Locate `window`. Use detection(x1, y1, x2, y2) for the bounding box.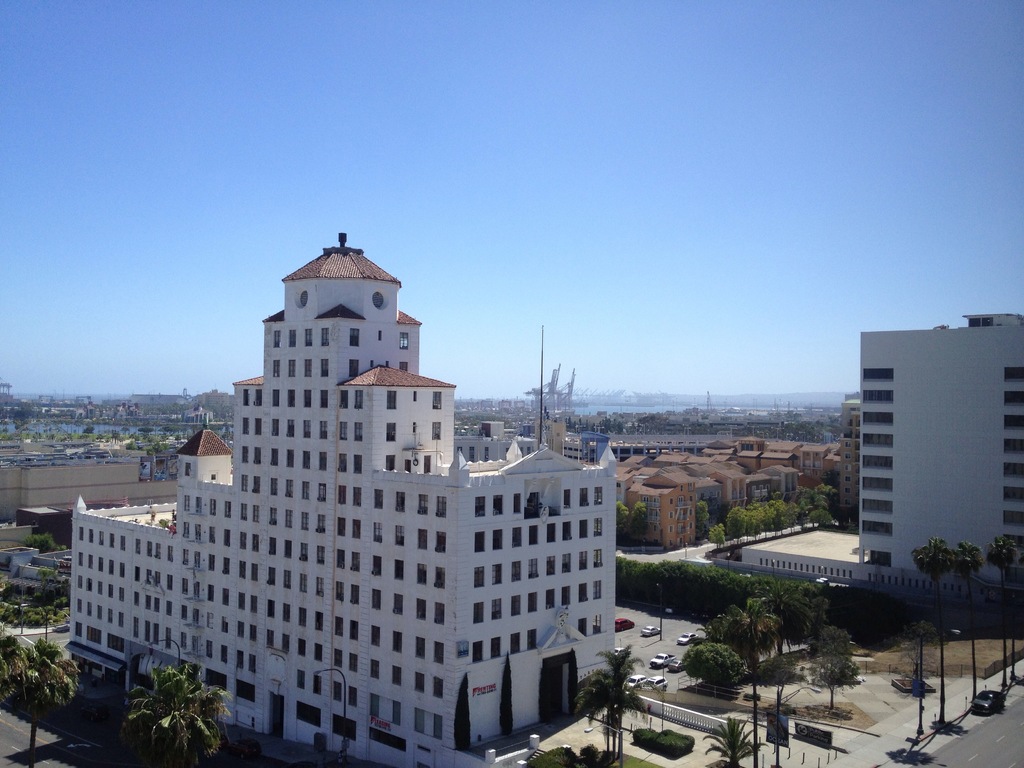
detection(303, 450, 310, 471).
